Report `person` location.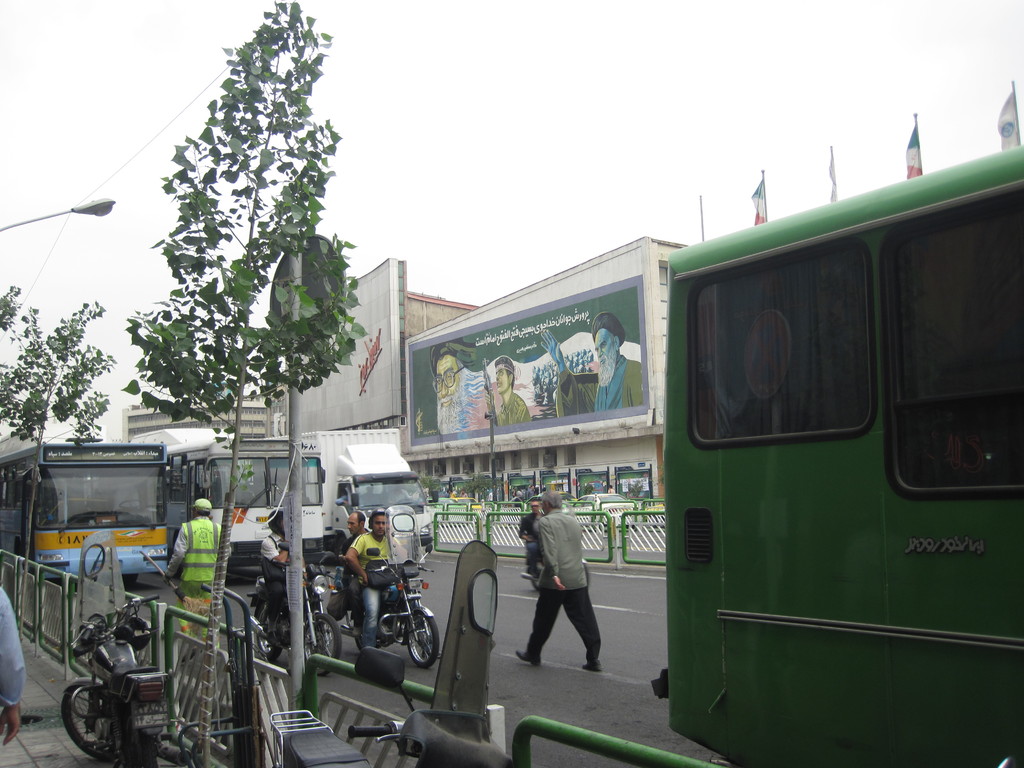
Report: (259, 508, 301, 657).
